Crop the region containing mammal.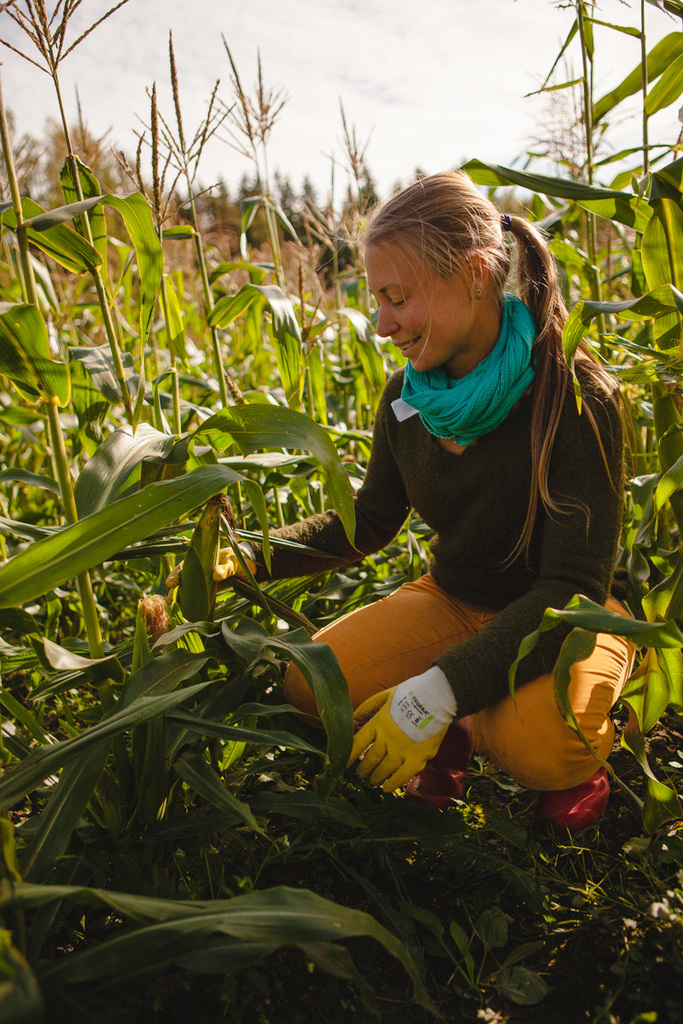
Crop region: Rect(254, 211, 644, 814).
